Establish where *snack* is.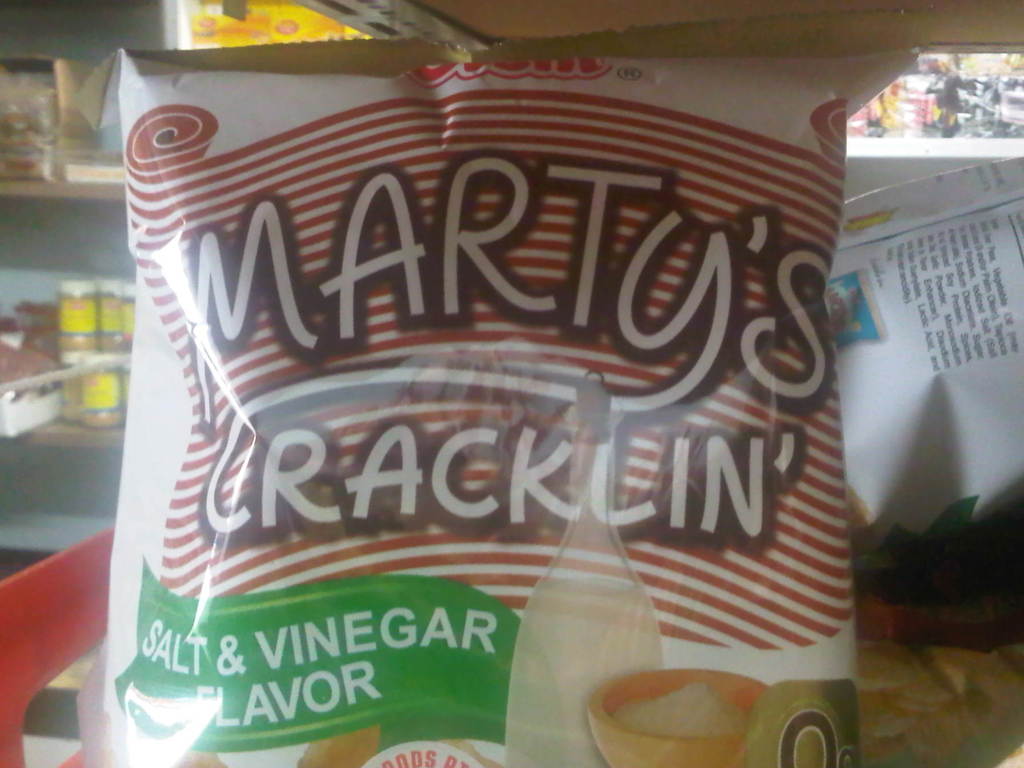
Established at locate(108, 53, 874, 767).
